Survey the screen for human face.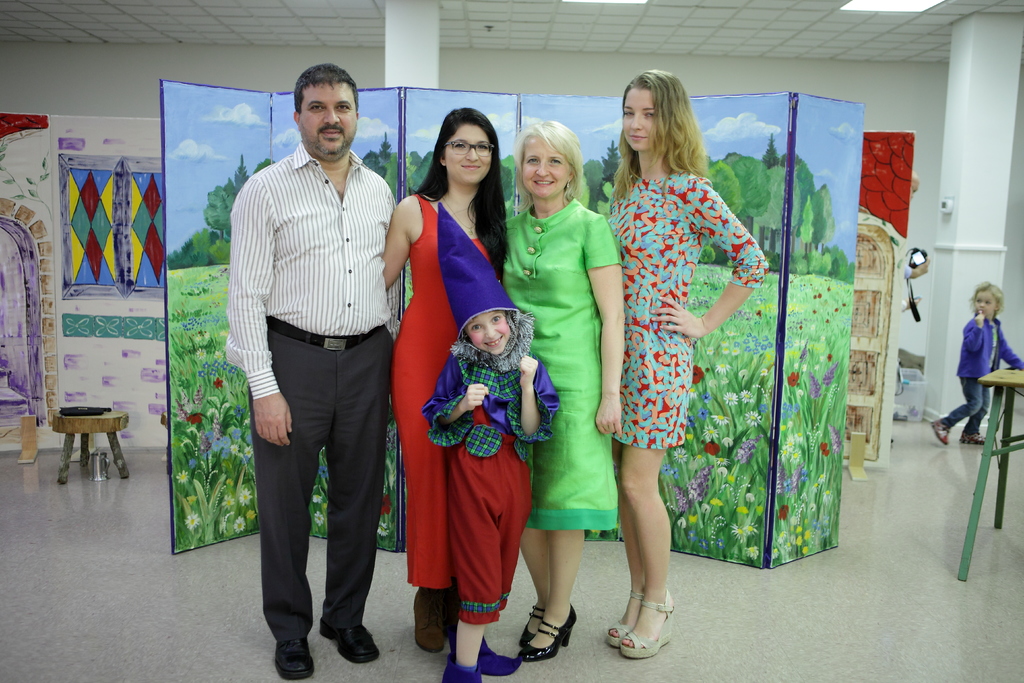
Survey found: 467, 311, 513, 355.
